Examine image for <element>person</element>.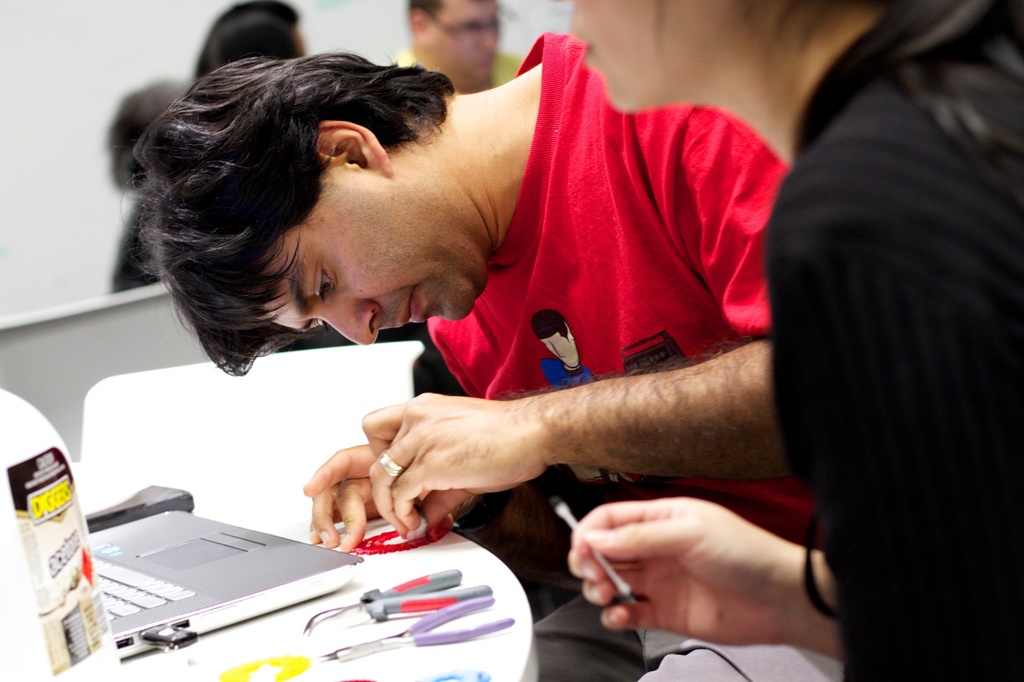
Examination result: {"left": 102, "top": 3, "right": 310, "bottom": 295}.
